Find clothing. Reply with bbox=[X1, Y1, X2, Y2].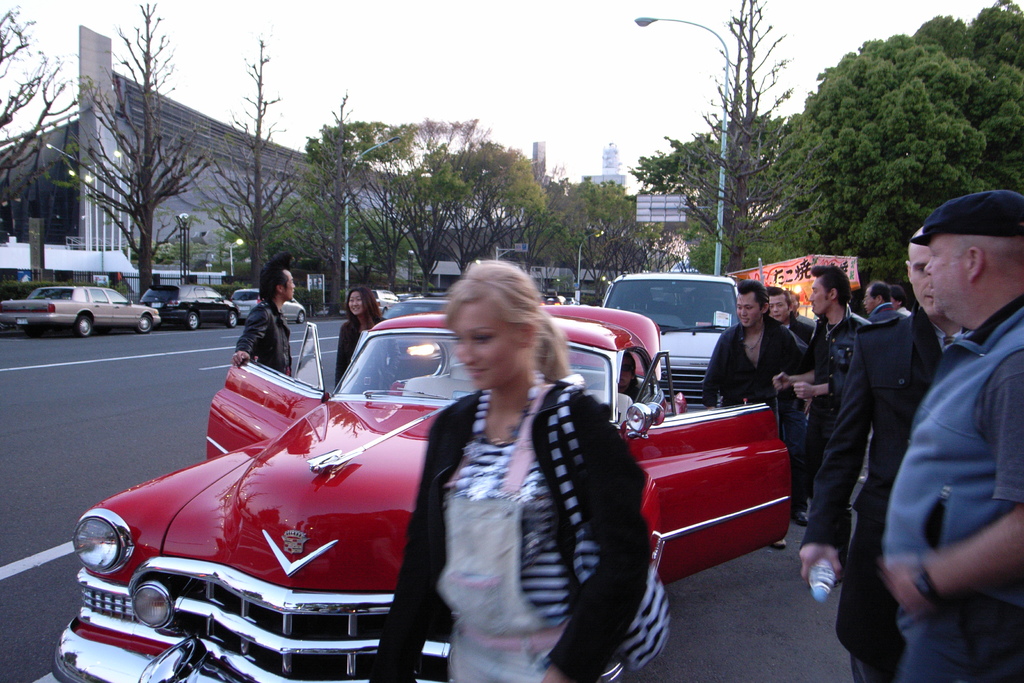
bbox=[369, 360, 666, 682].
